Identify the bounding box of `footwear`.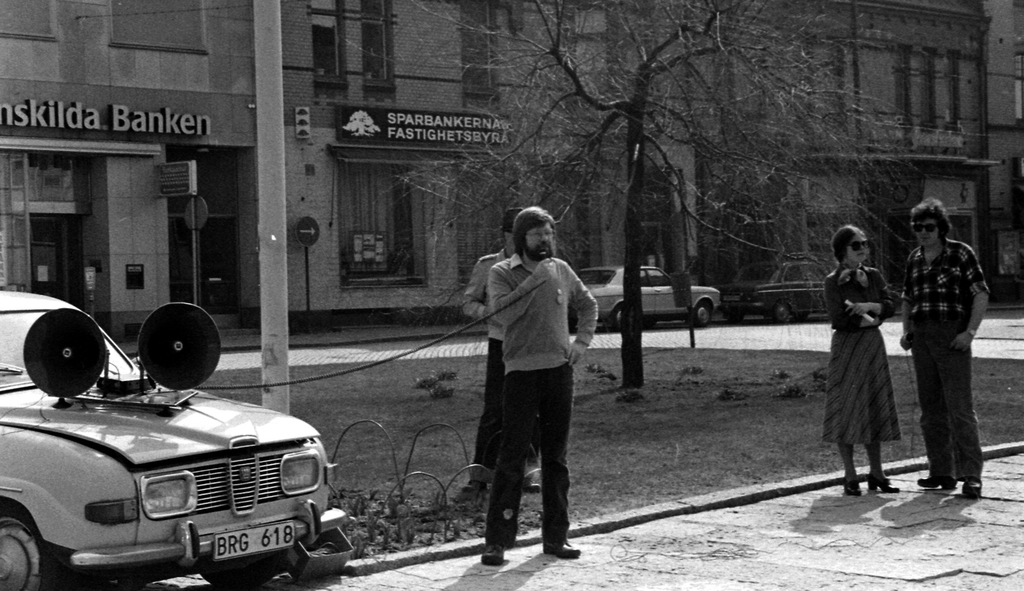
region(540, 542, 580, 560).
